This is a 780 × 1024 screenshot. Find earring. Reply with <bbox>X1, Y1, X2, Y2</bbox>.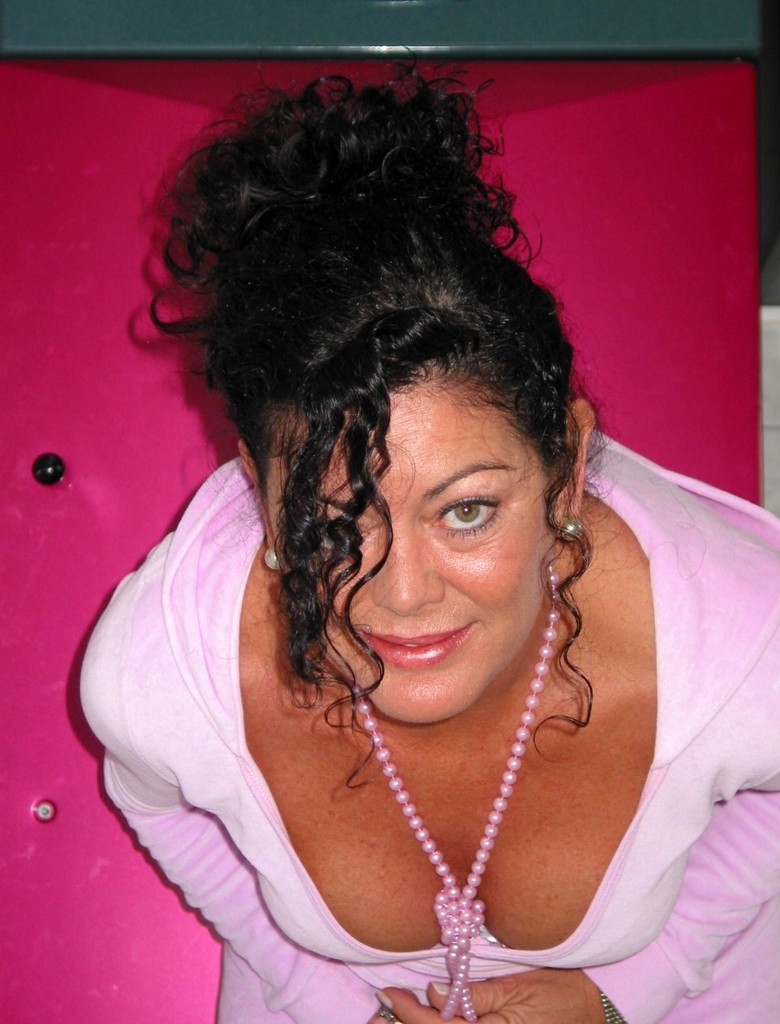
<bbox>557, 514, 581, 540</bbox>.
